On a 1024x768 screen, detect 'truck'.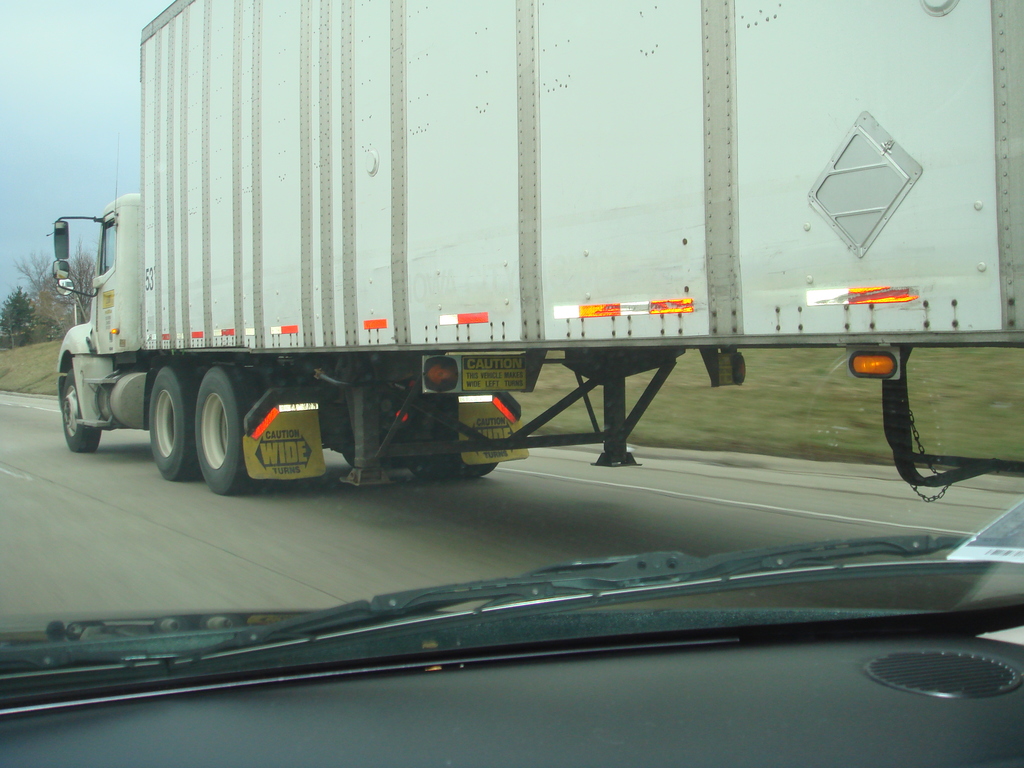
{"x1": 31, "y1": 45, "x2": 952, "y2": 523}.
